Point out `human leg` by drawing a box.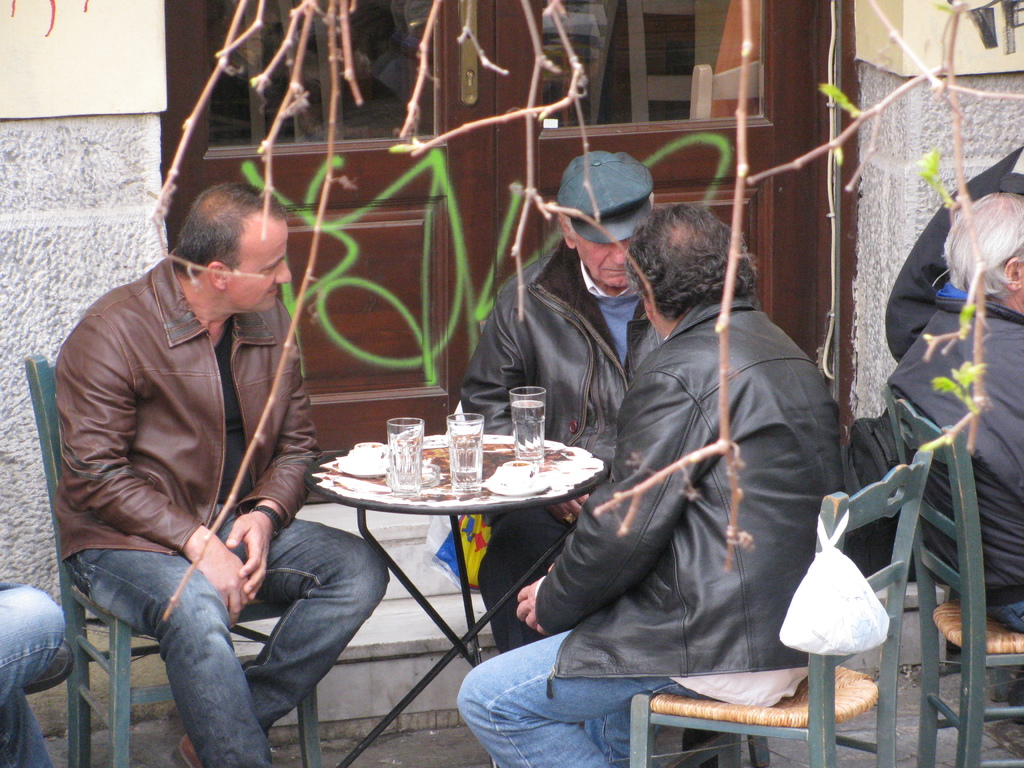
<region>0, 691, 53, 767</region>.
